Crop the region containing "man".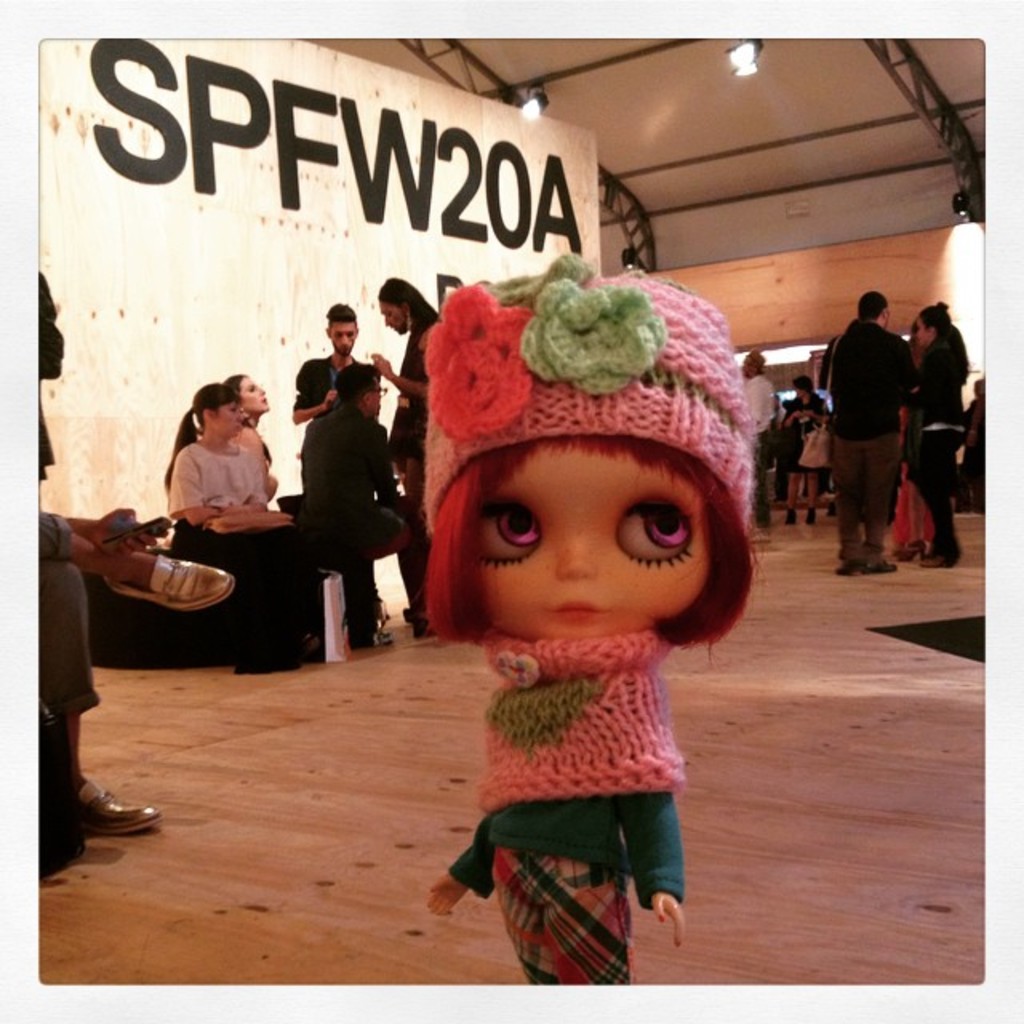
Crop region: crop(766, 374, 822, 523).
